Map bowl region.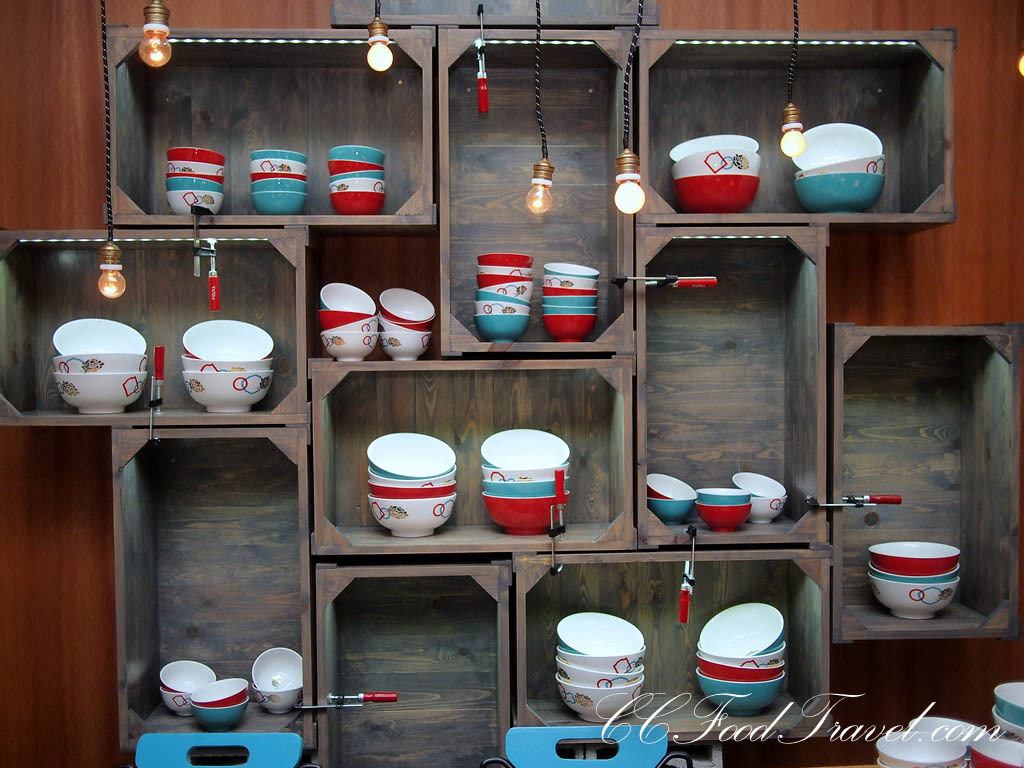
Mapped to detection(699, 603, 785, 658).
